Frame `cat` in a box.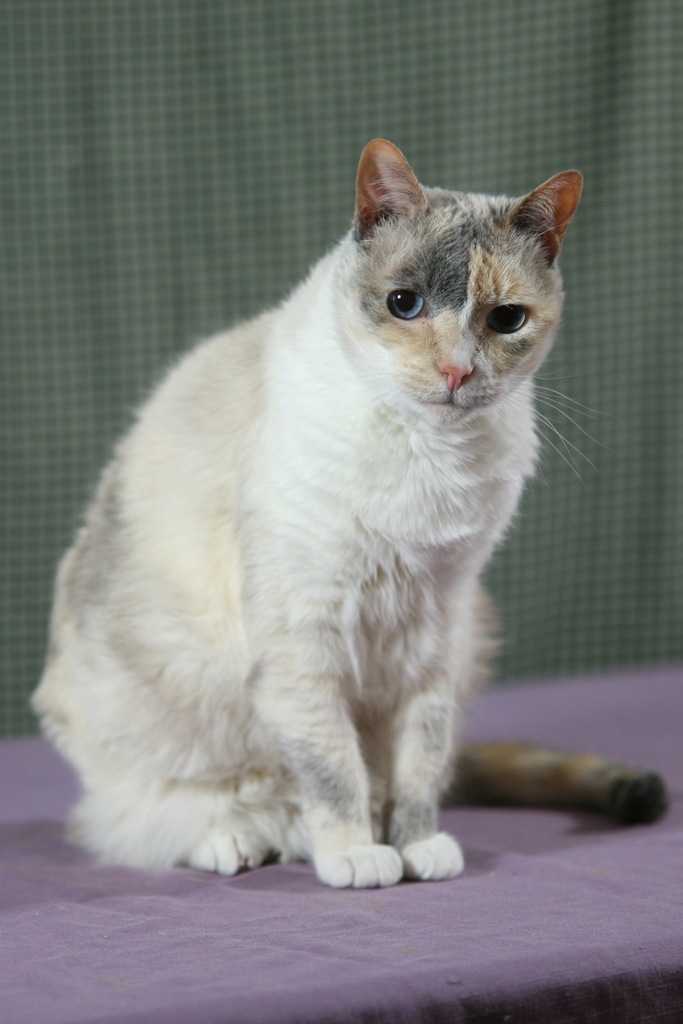
<box>28,139,673,896</box>.
